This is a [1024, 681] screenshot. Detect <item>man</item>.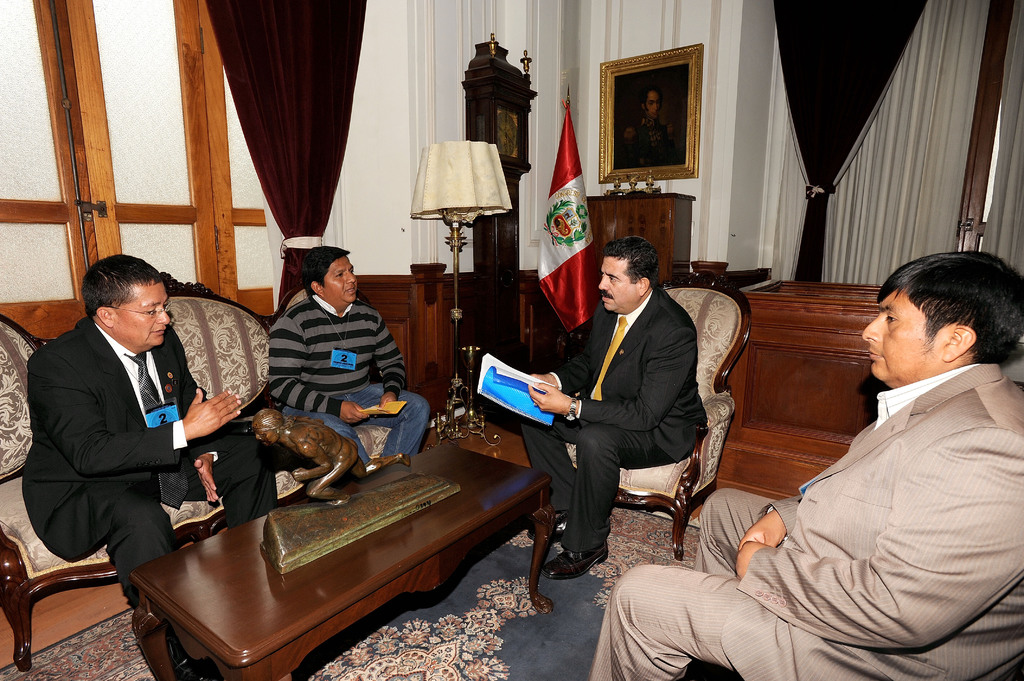
<region>17, 260, 282, 680</region>.
